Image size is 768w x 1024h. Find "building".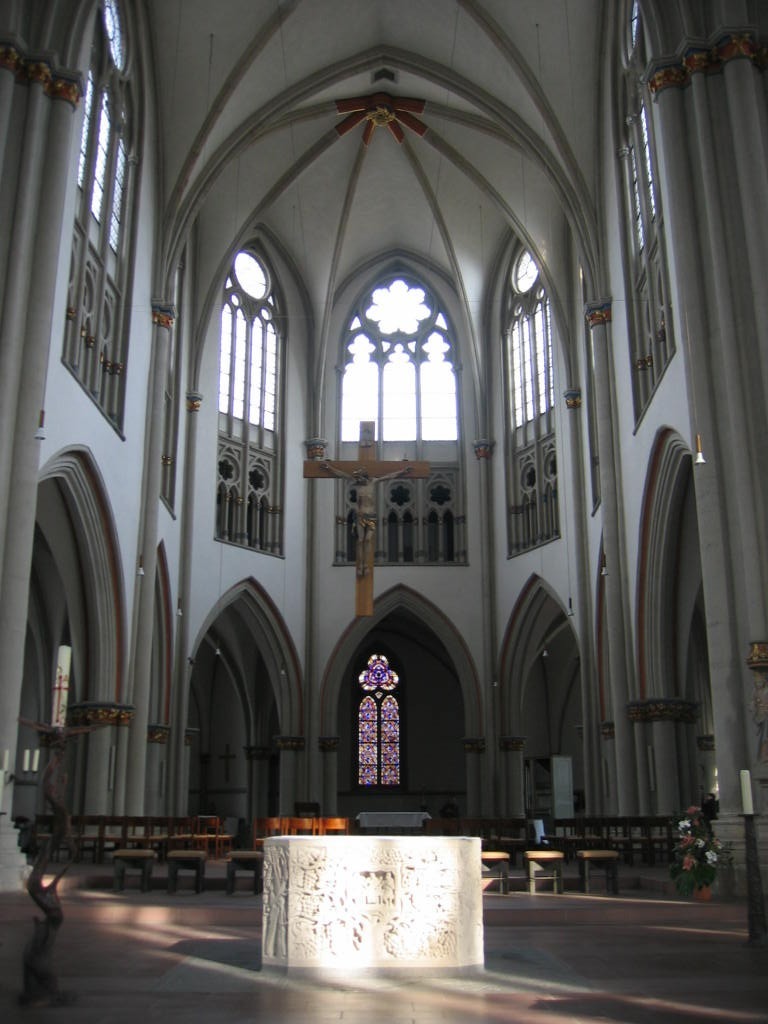
bbox(0, 1, 767, 1023).
